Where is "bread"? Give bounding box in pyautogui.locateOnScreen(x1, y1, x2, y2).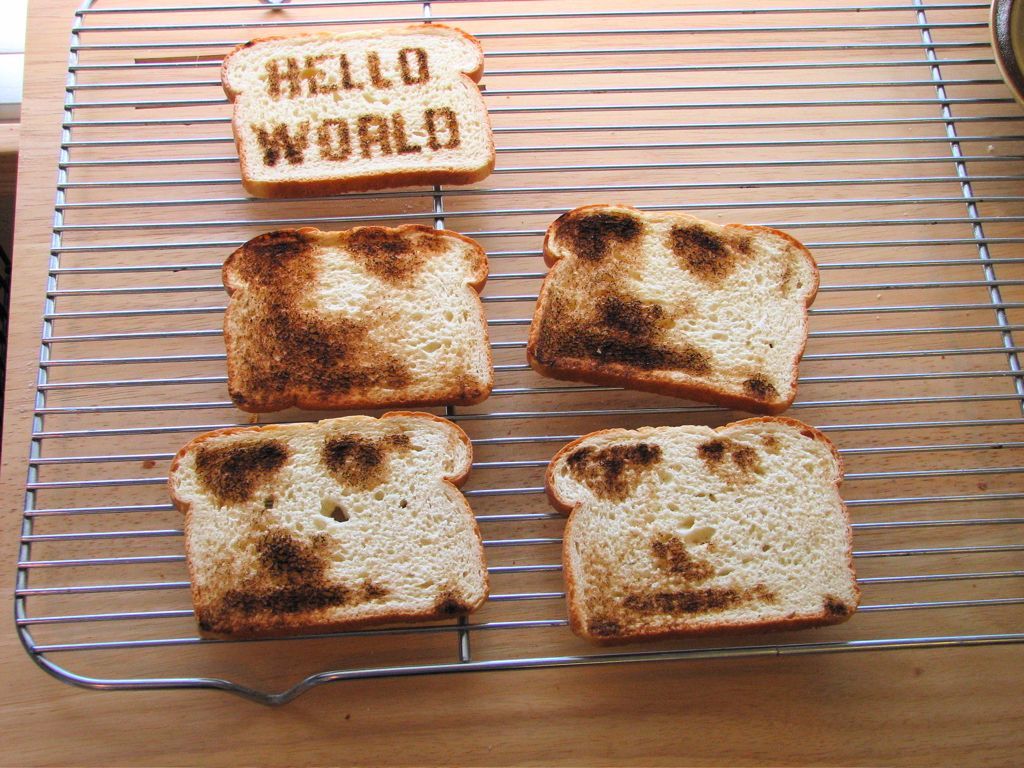
pyautogui.locateOnScreen(206, 219, 499, 413).
